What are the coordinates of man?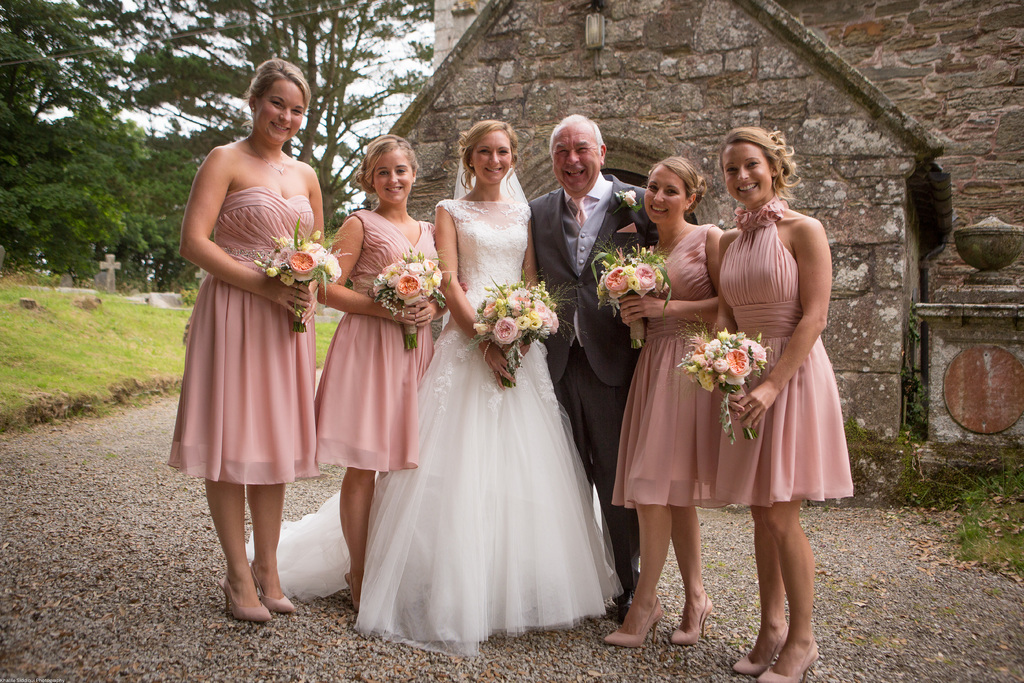
rect(520, 115, 643, 611).
